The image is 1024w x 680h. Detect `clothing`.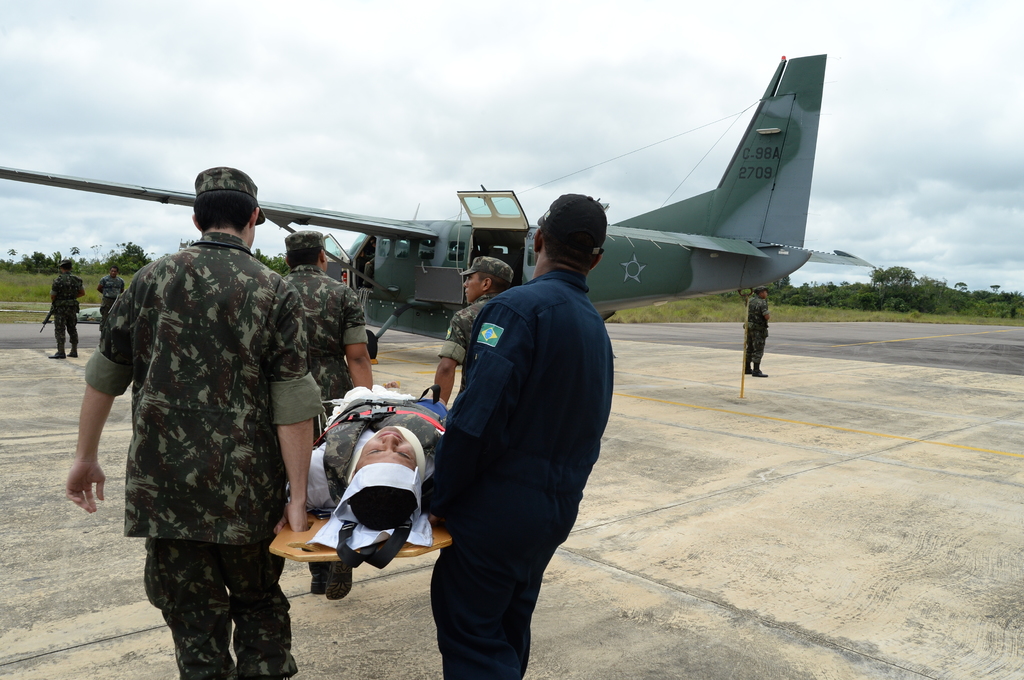
Detection: [304, 384, 456, 512].
